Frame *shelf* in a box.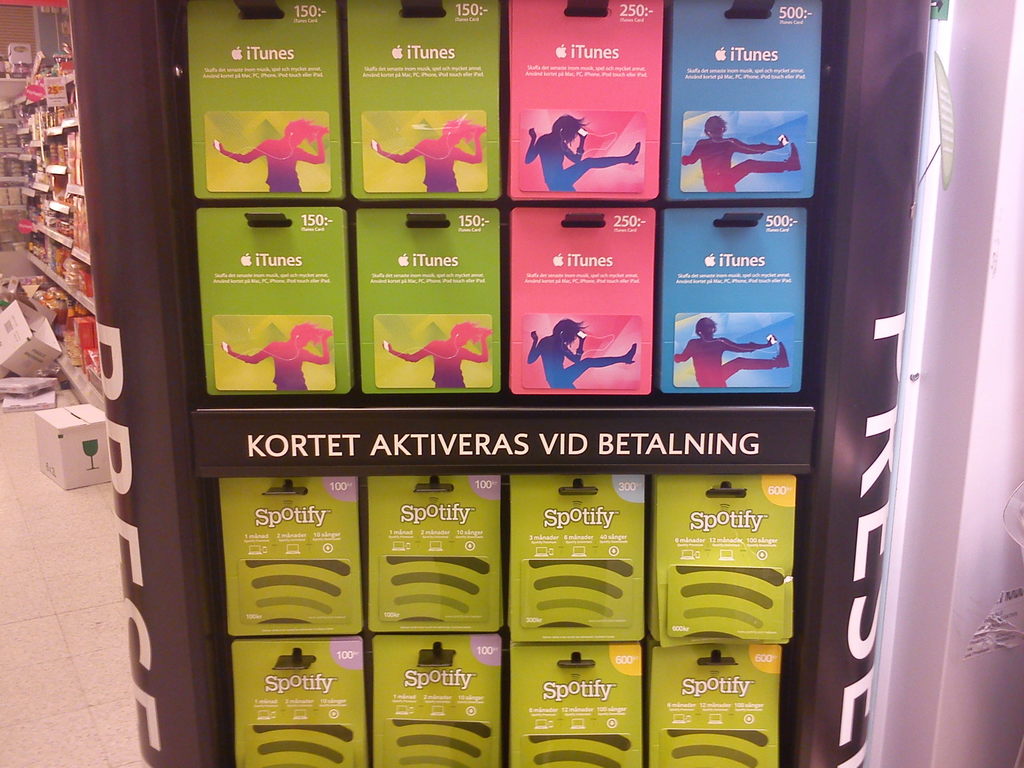
region(0, 58, 108, 428).
